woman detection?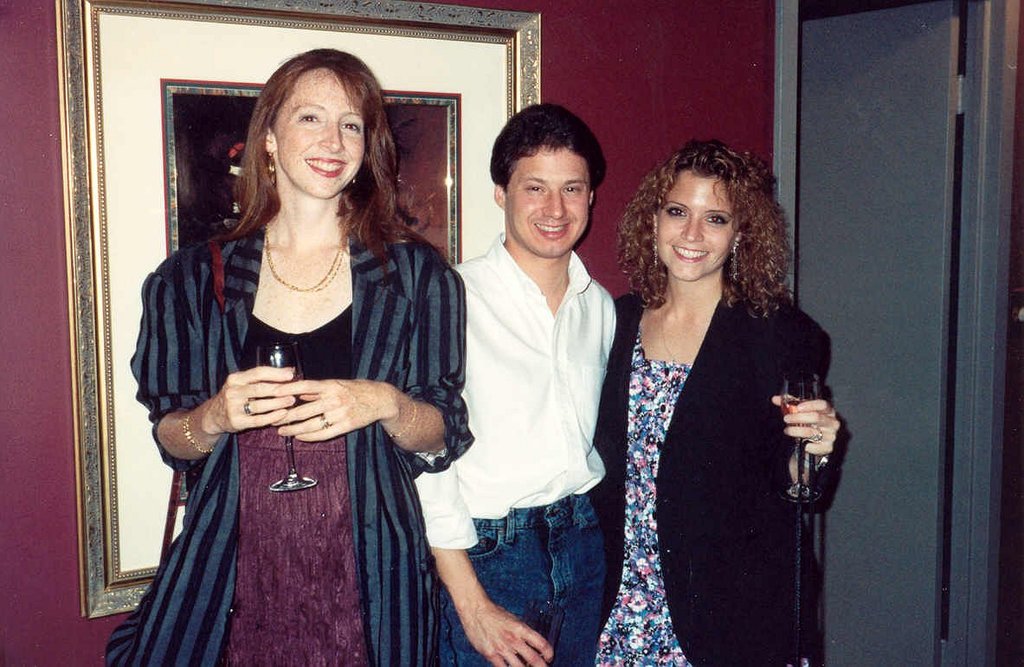
detection(584, 142, 838, 666)
